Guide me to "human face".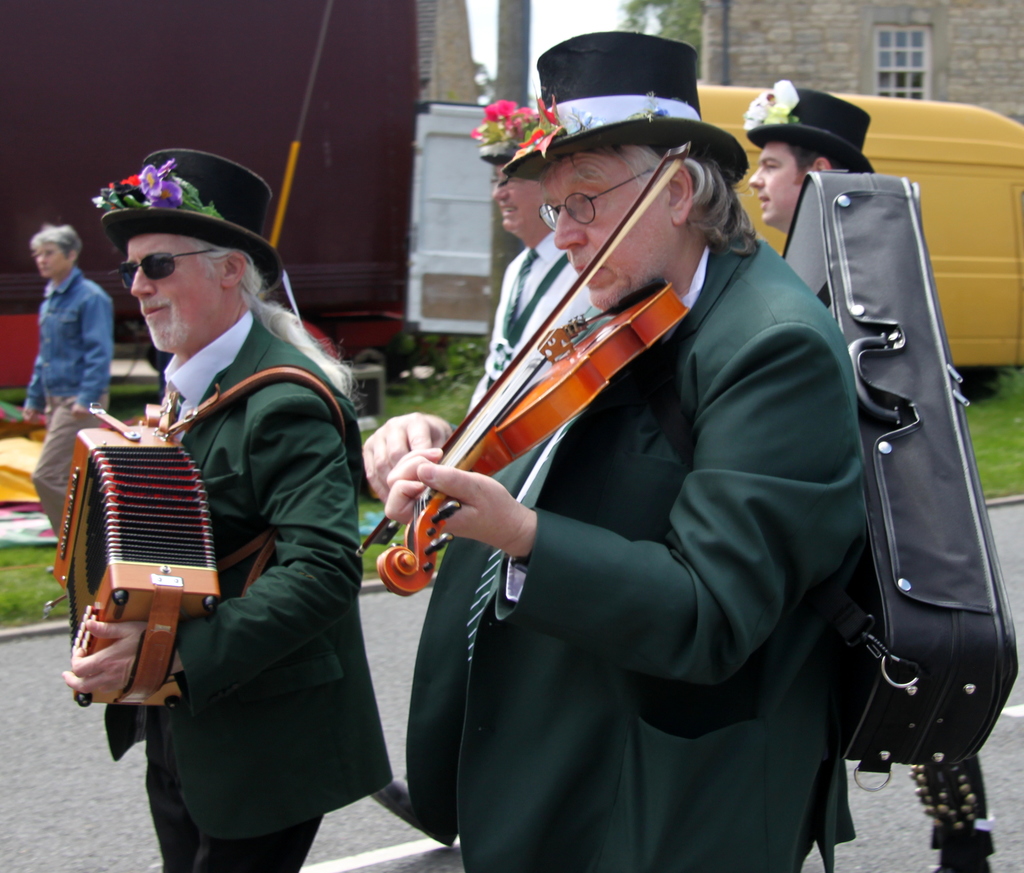
Guidance: [127,233,224,353].
